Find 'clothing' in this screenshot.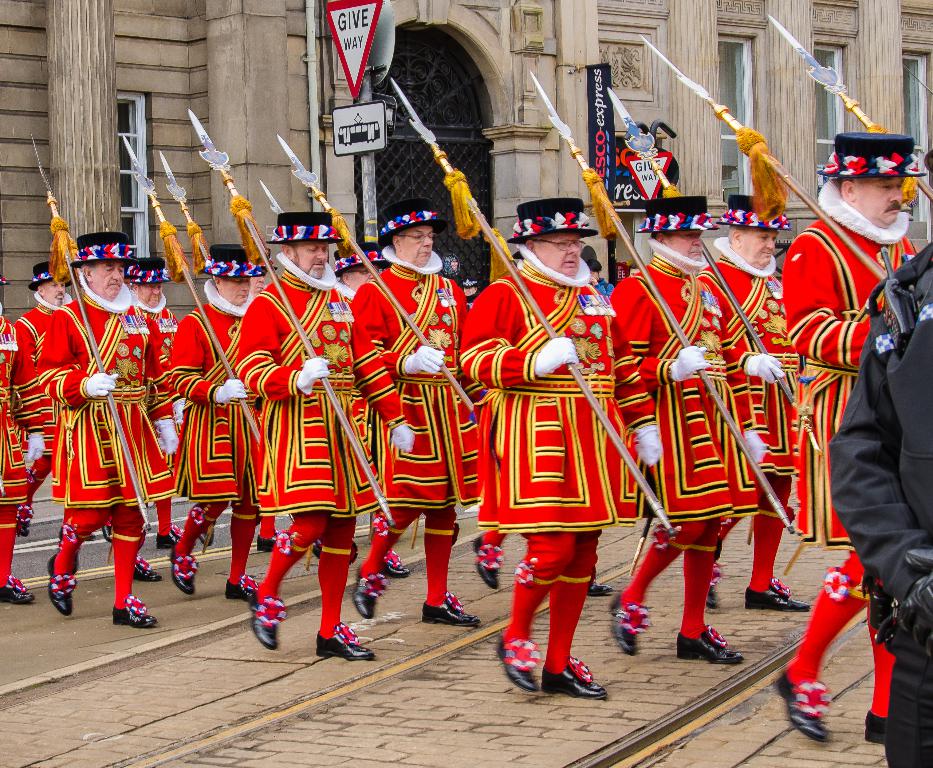
The bounding box for 'clothing' is left=167, top=274, right=253, bottom=512.
